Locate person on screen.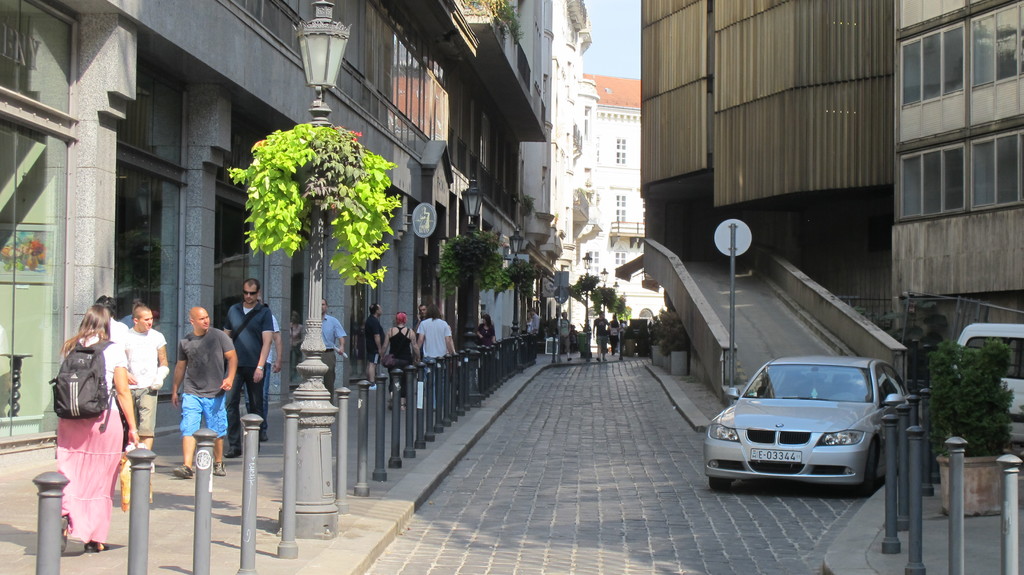
On screen at 123/303/170/467.
